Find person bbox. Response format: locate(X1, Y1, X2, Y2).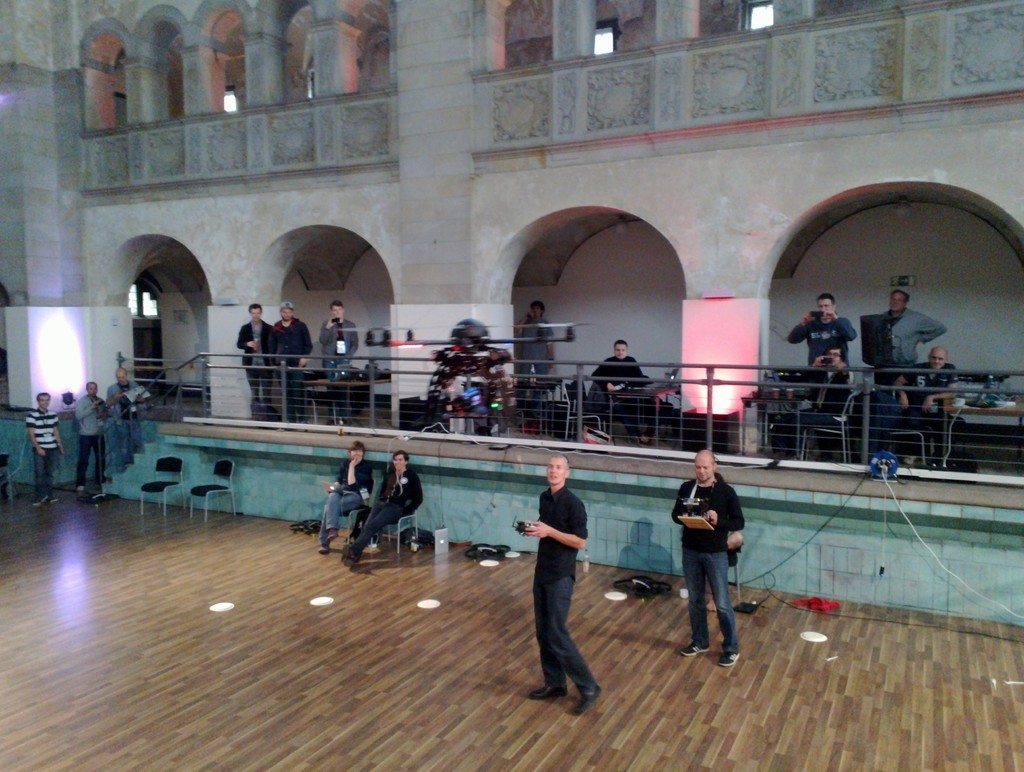
locate(74, 379, 105, 488).
